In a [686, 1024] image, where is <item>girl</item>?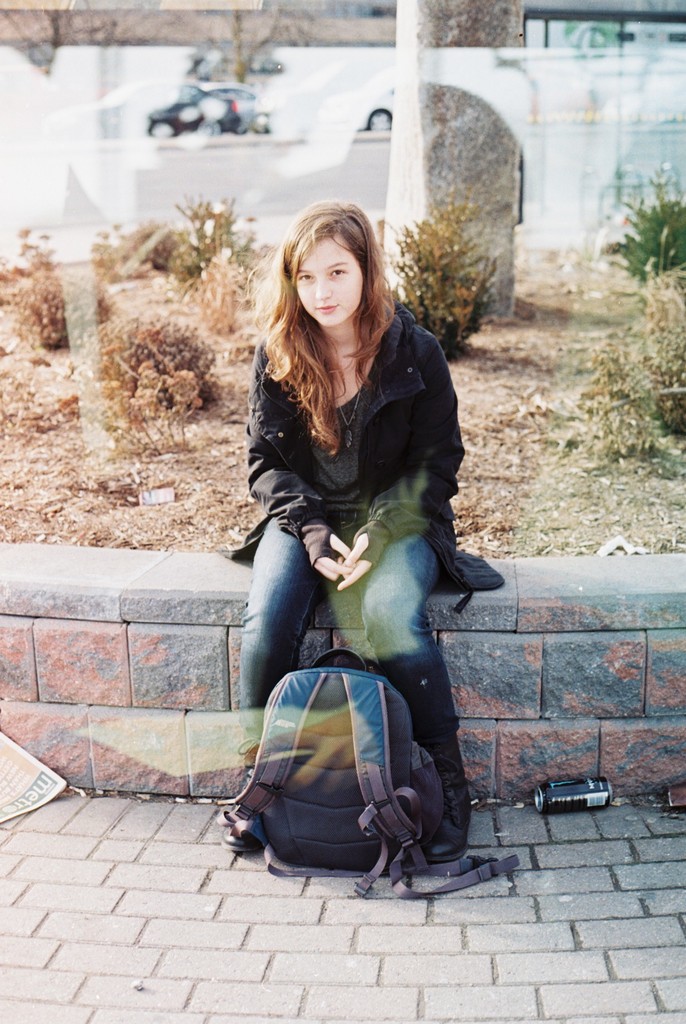
228:207:496:855.
